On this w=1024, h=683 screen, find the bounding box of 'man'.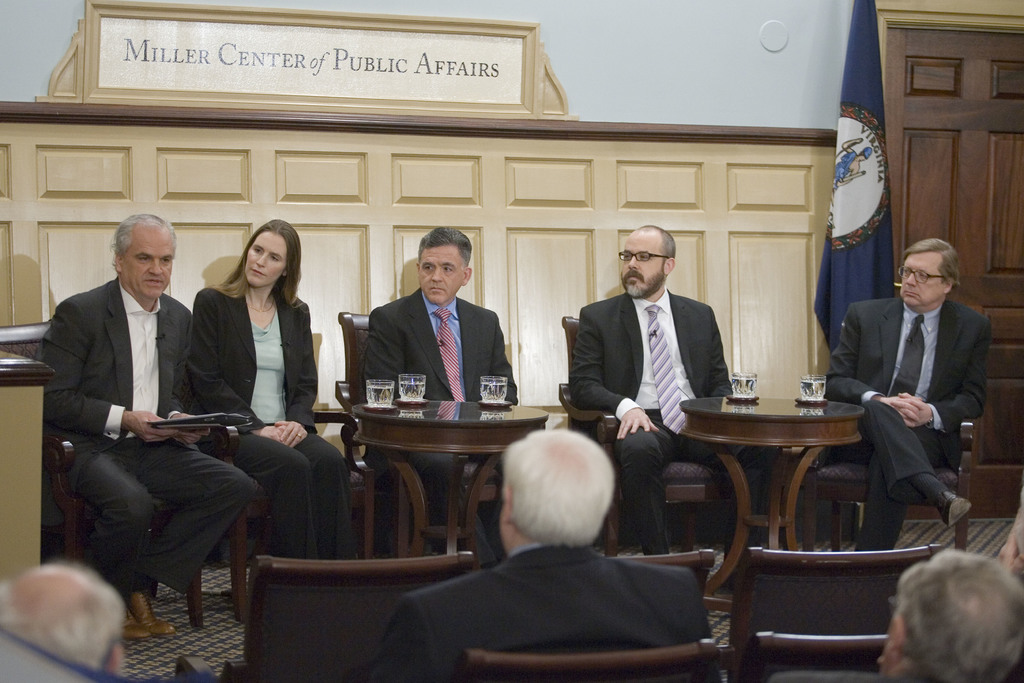
Bounding box: left=344, top=425, right=717, bottom=682.
